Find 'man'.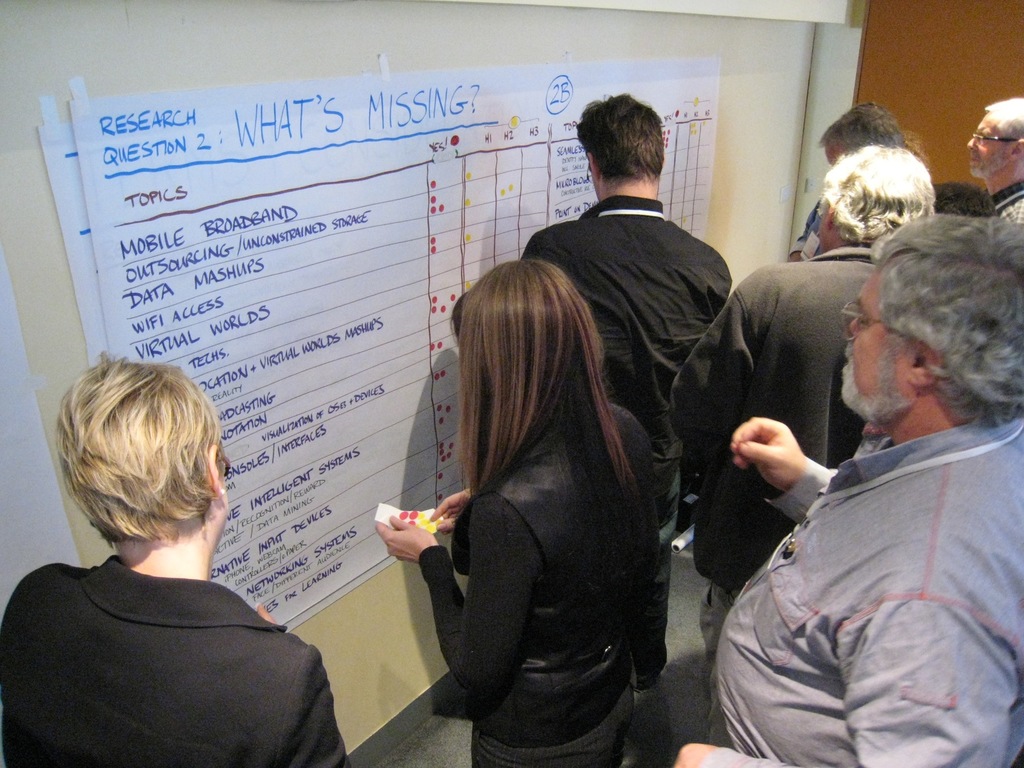
crop(958, 88, 1023, 222).
